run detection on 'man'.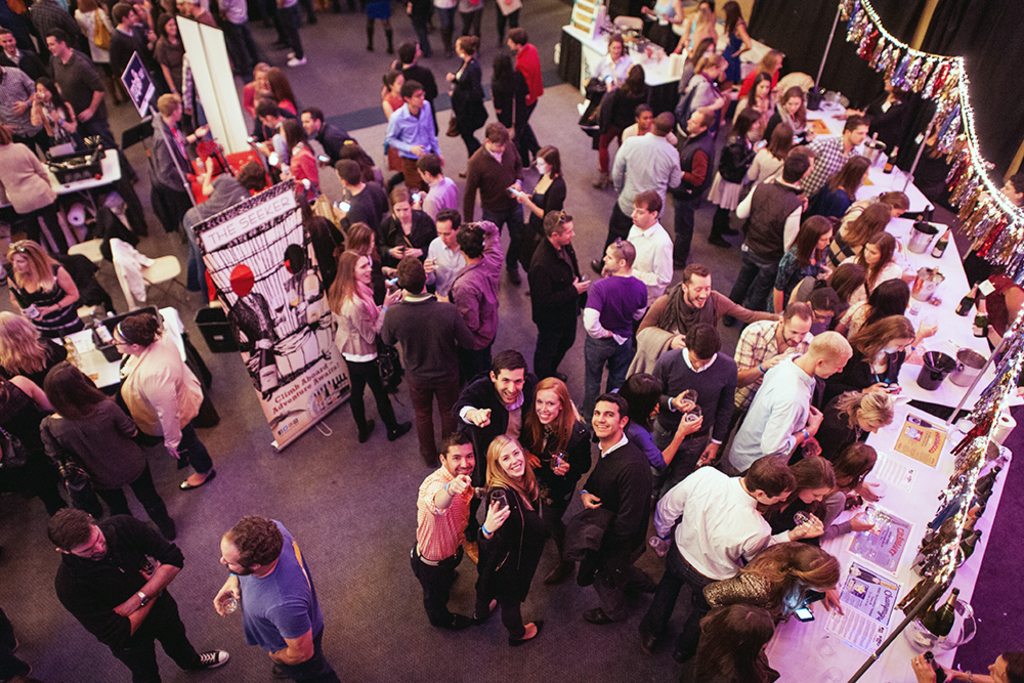
Result: [221,0,259,83].
